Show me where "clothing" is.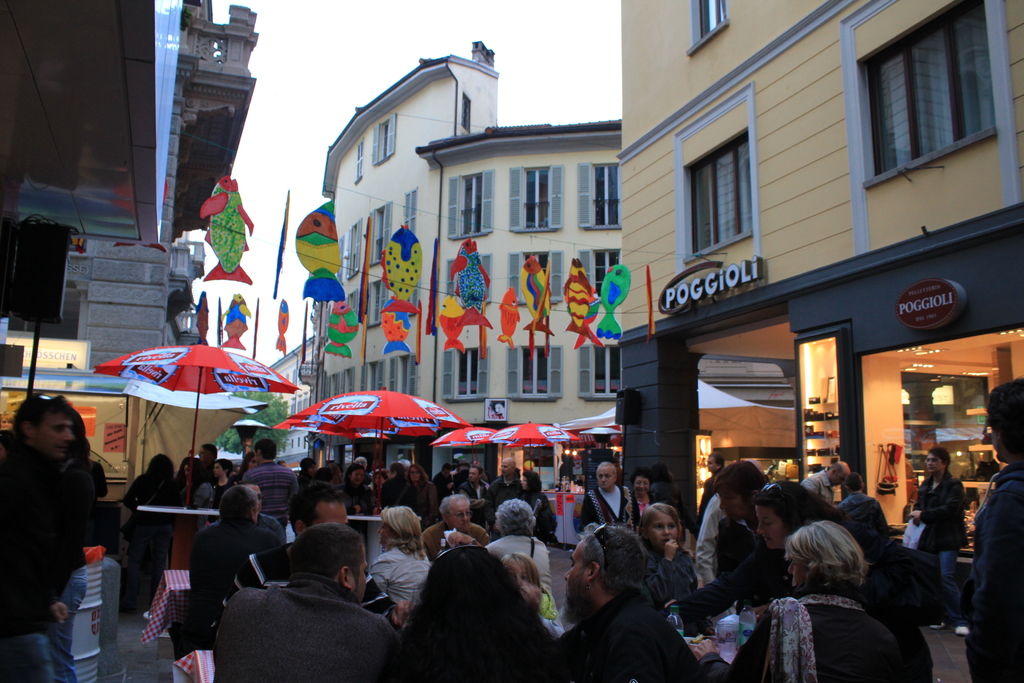
"clothing" is at {"x1": 573, "y1": 489, "x2": 636, "y2": 538}.
